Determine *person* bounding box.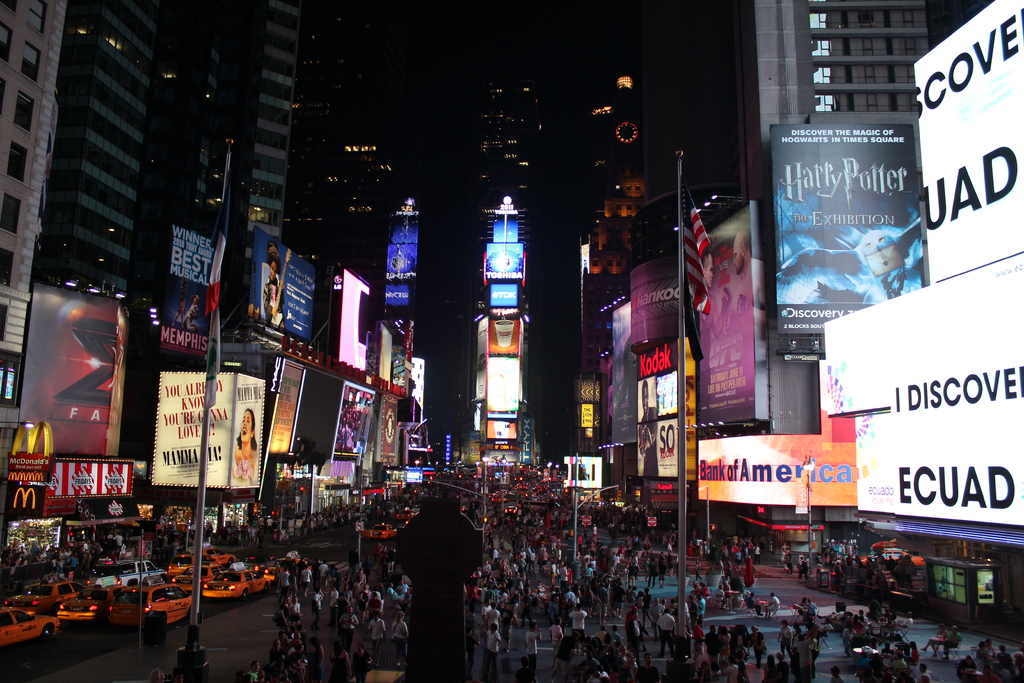
Determined: pyautogui.locateOnScreen(483, 598, 492, 621).
